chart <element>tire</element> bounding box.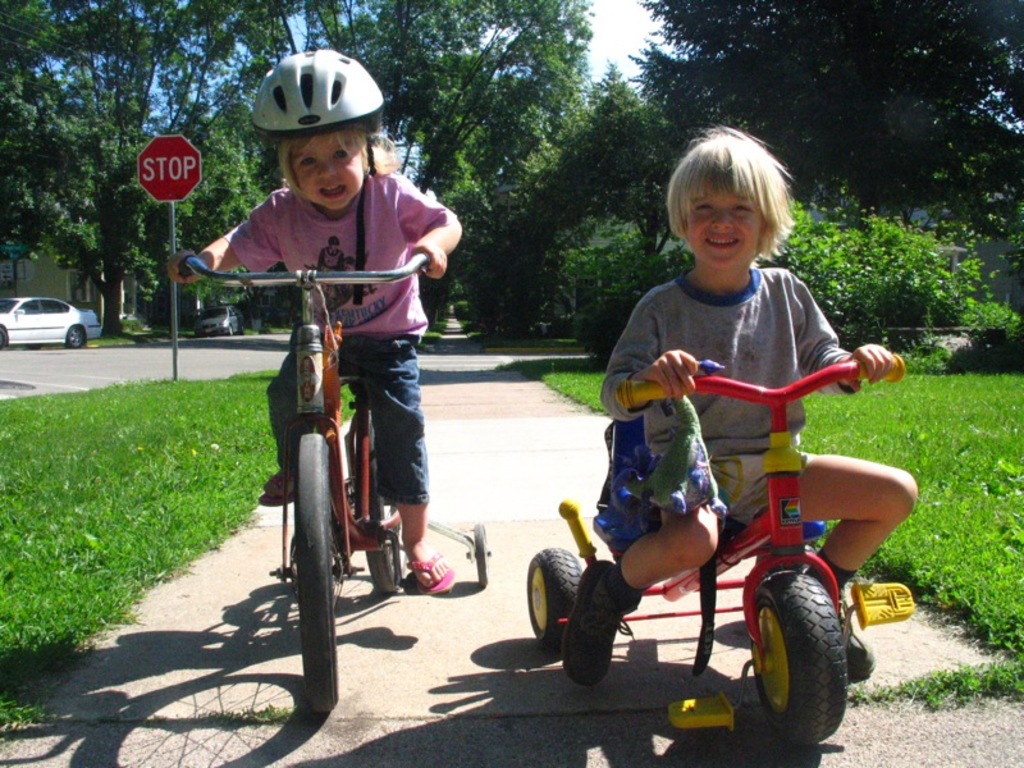
Charted: 737, 553, 858, 742.
